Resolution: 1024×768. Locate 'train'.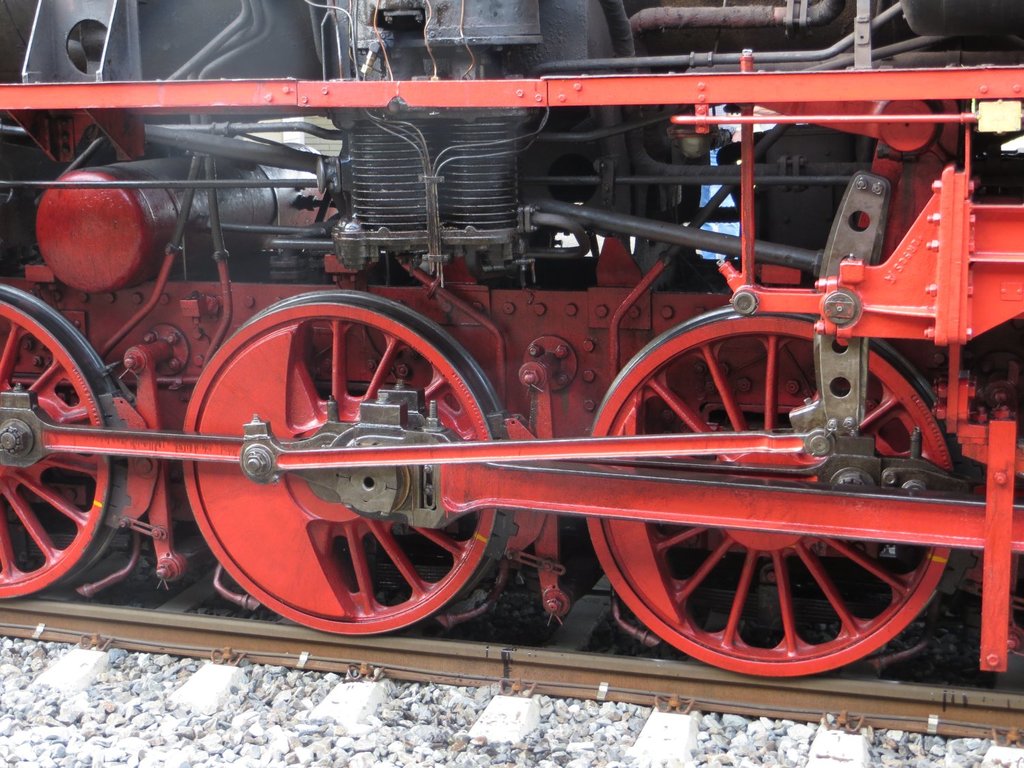
box=[0, 0, 1023, 679].
